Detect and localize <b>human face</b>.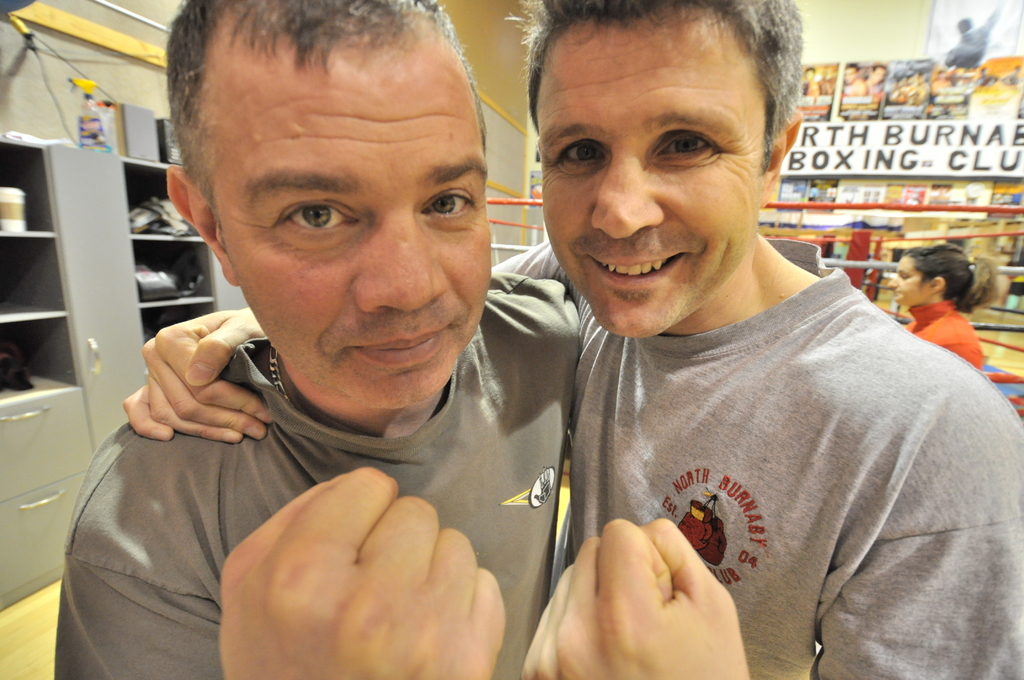
Localized at {"x1": 539, "y1": 17, "x2": 770, "y2": 349}.
